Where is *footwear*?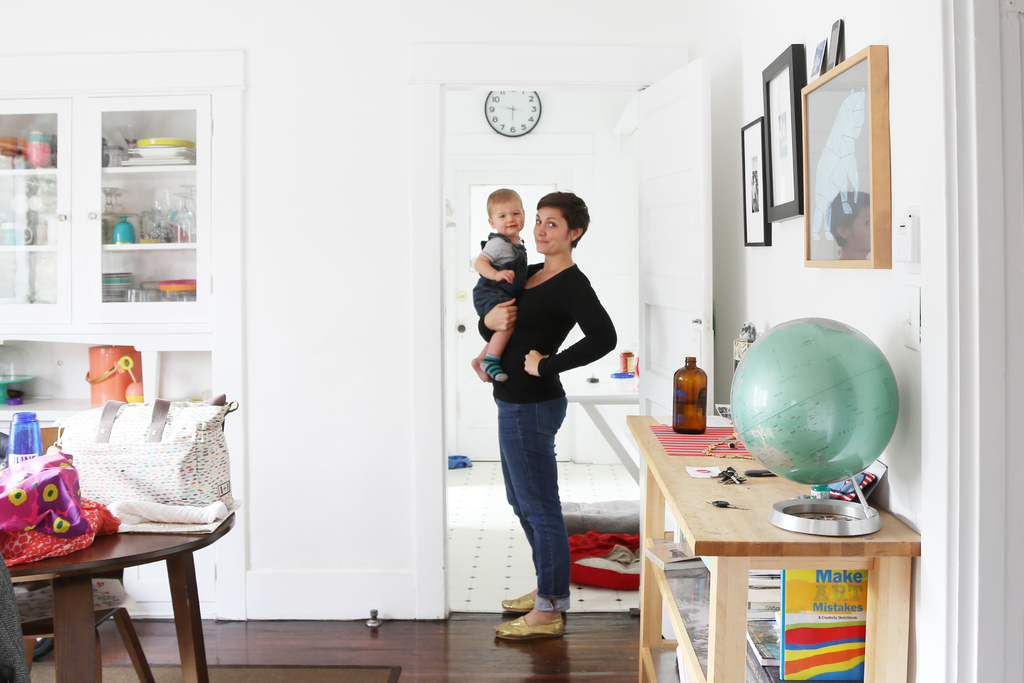
region(512, 588, 579, 648).
